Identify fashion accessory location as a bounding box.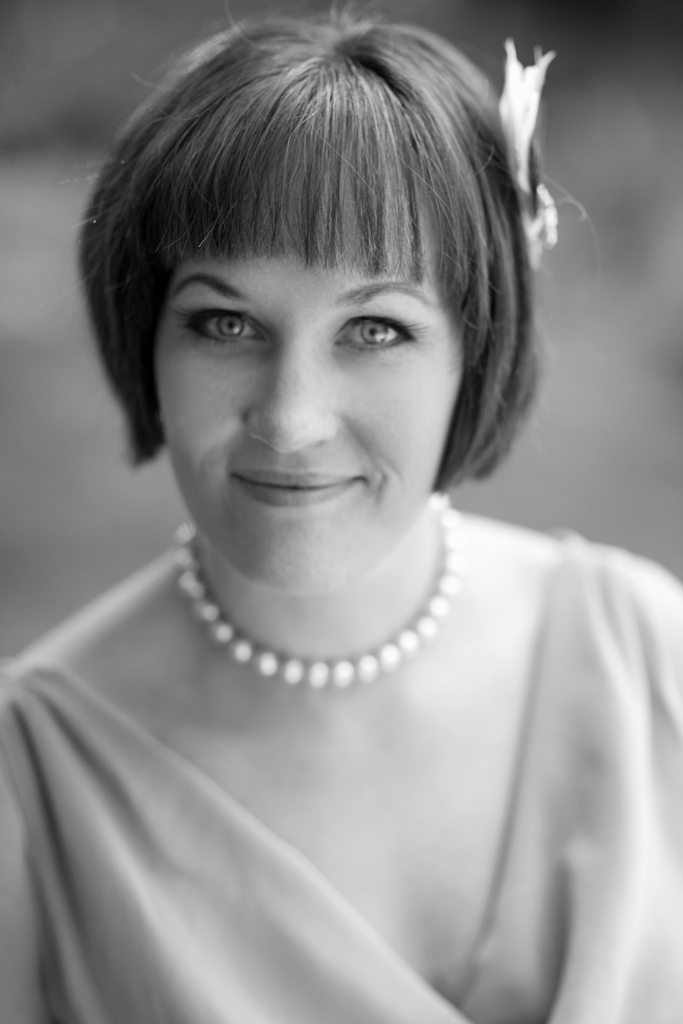
rect(497, 36, 561, 273).
